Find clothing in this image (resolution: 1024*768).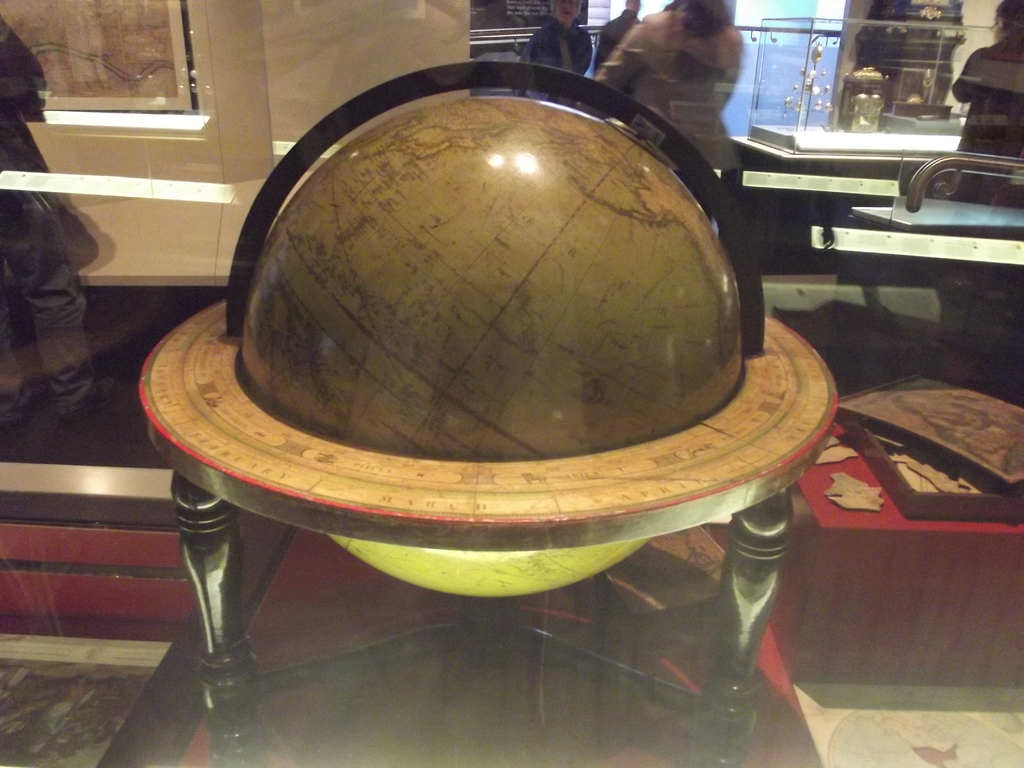
locate(0, 20, 99, 404).
